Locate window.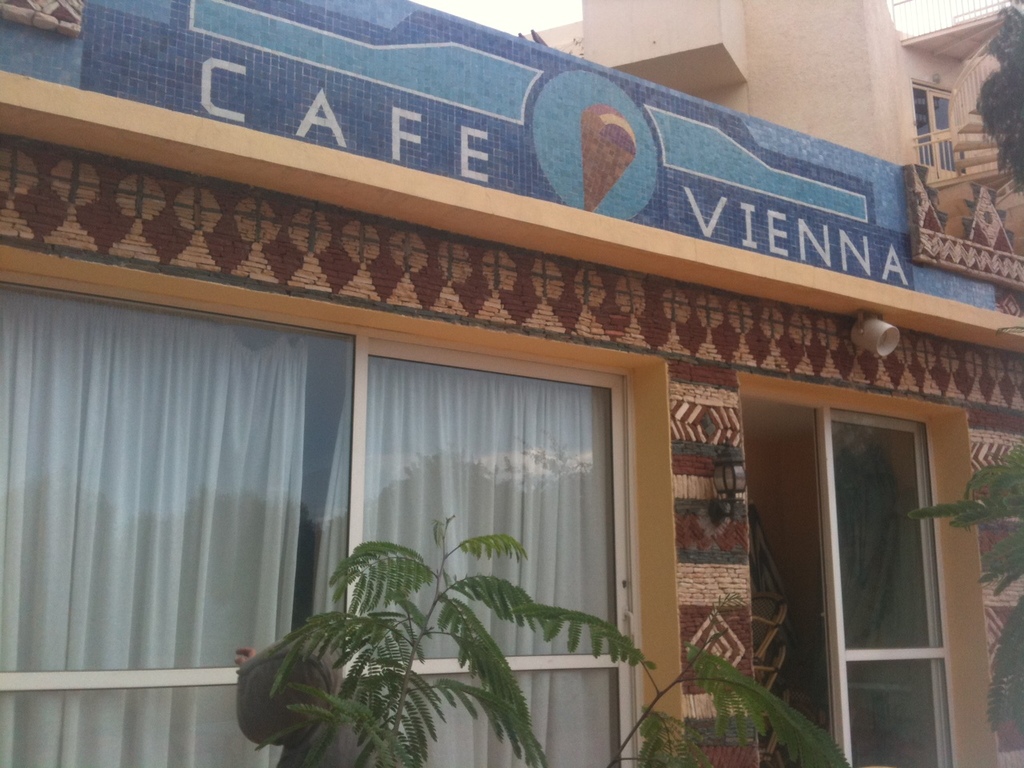
Bounding box: {"x1": 0, "y1": 246, "x2": 379, "y2": 767}.
